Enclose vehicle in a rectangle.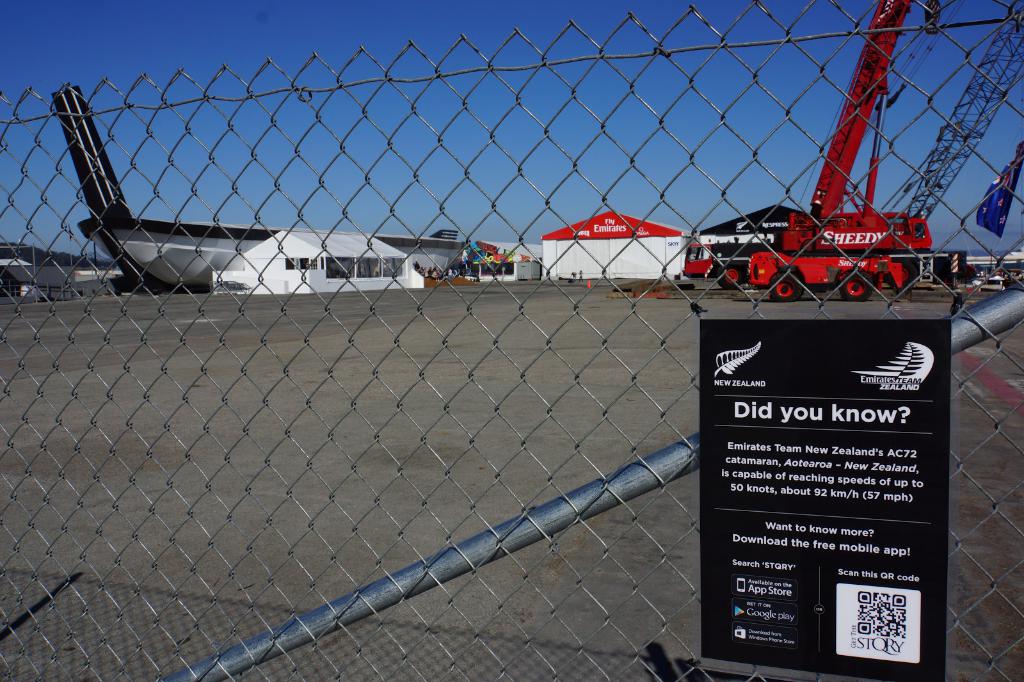
BBox(742, 0, 935, 302).
